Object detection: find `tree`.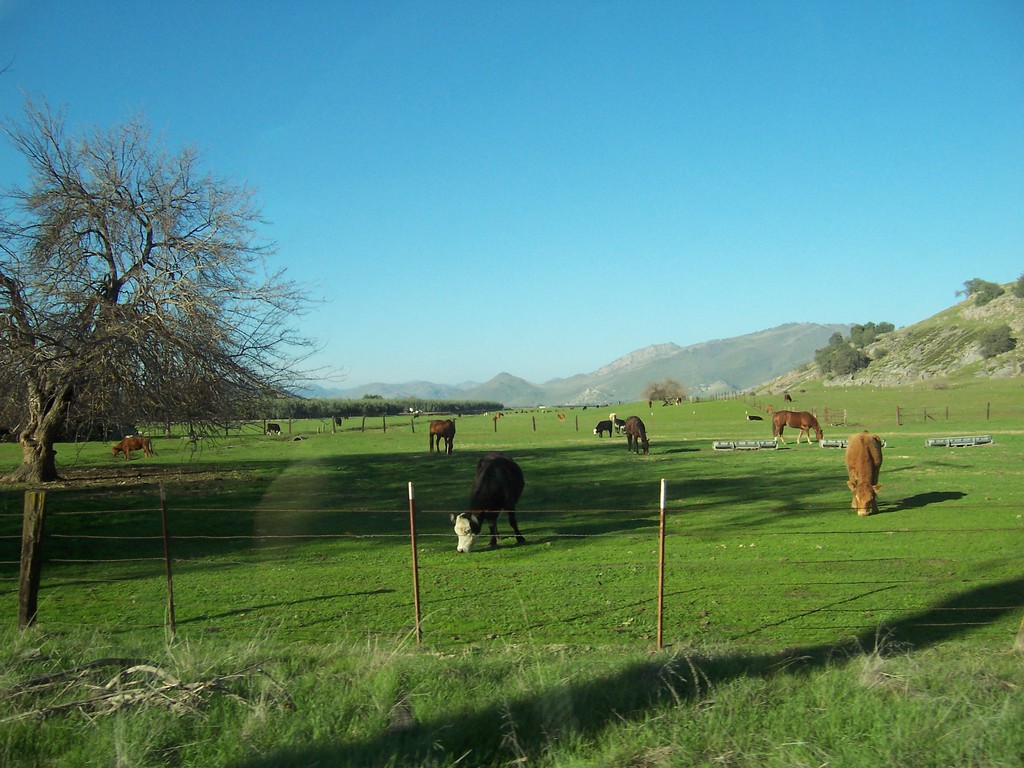
(left=1007, top=274, right=1023, bottom=296).
